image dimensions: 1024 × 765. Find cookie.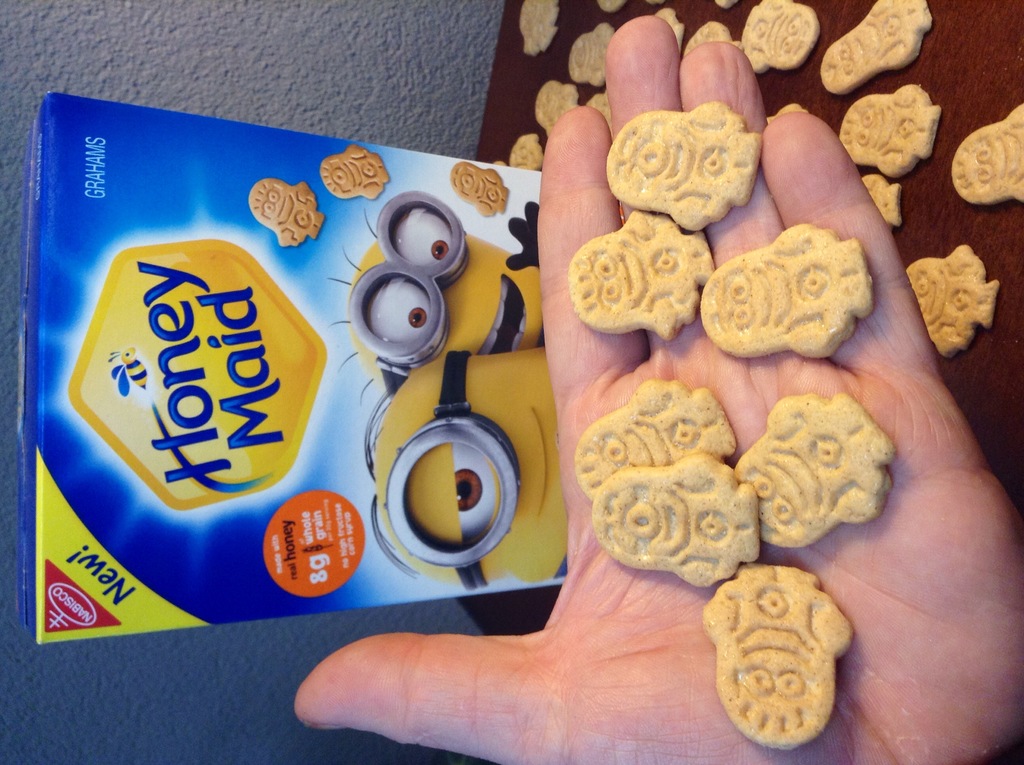
[left=566, top=209, right=712, bottom=337].
